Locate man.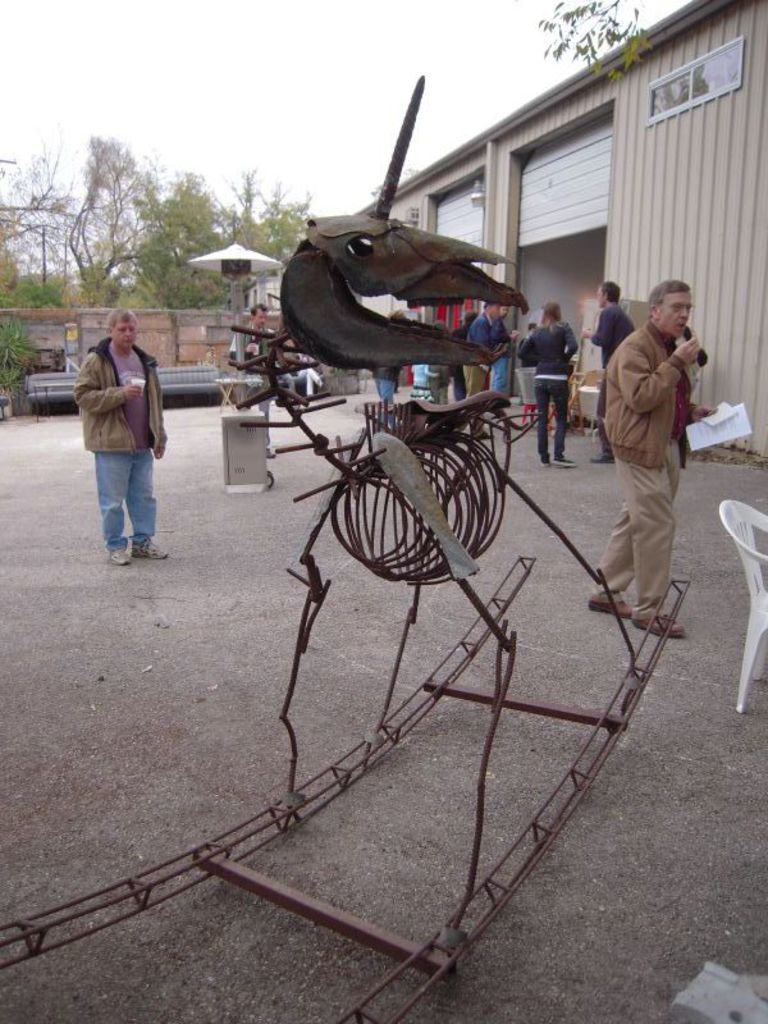
Bounding box: 230,302,274,397.
